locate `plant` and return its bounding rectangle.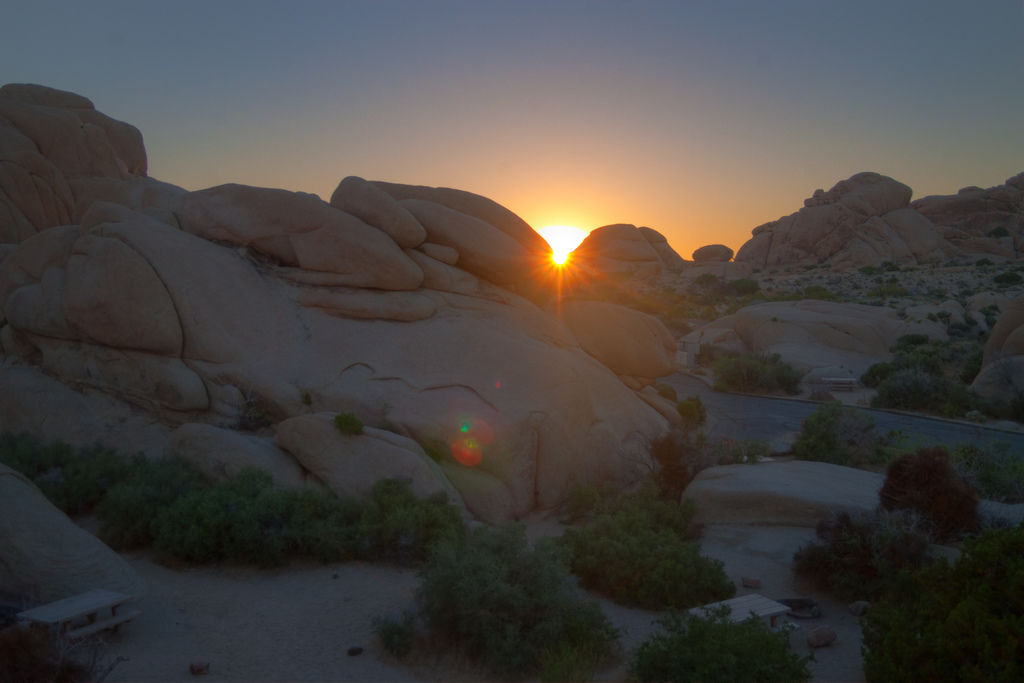
locate(706, 350, 810, 392).
